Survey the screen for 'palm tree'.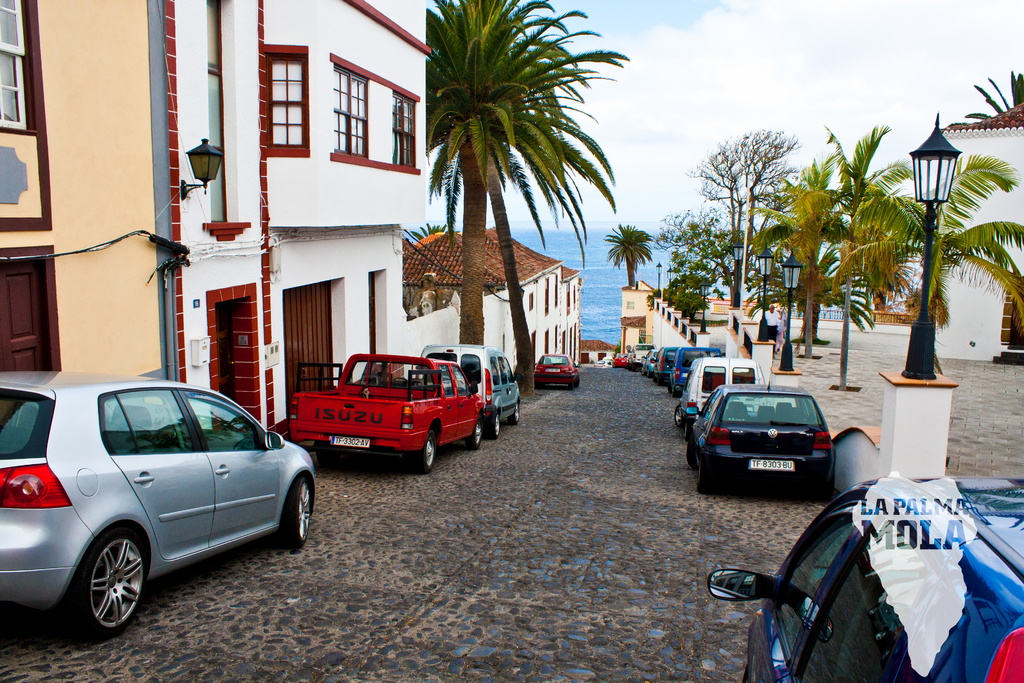
Survey found: crop(613, 214, 652, 295).
